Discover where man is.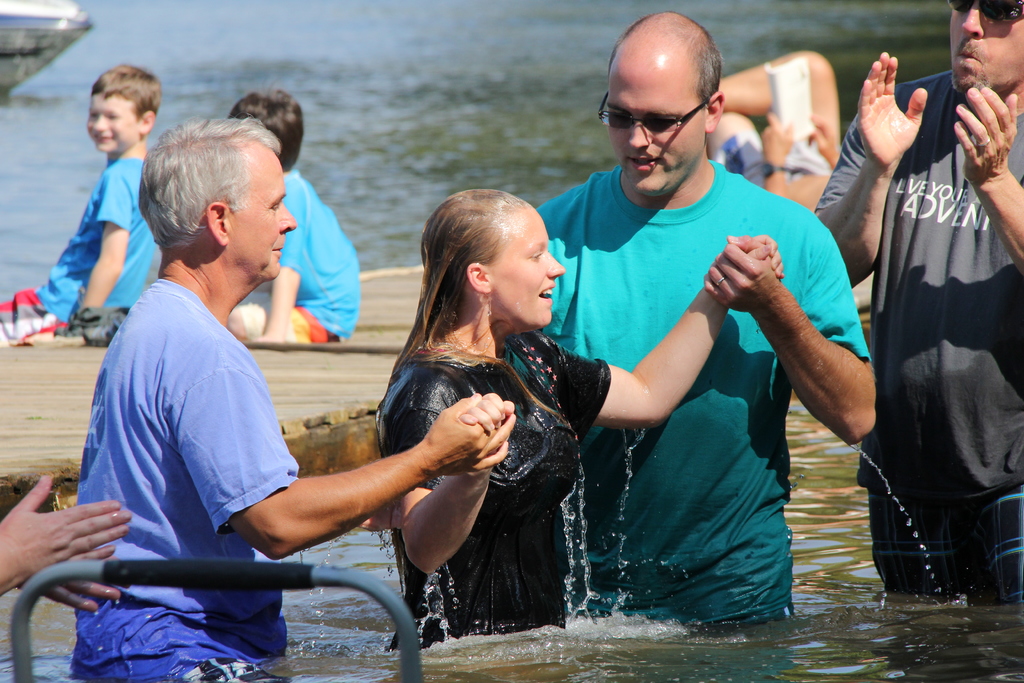
Discovered at Rect(854, 15, 1023, 627).
